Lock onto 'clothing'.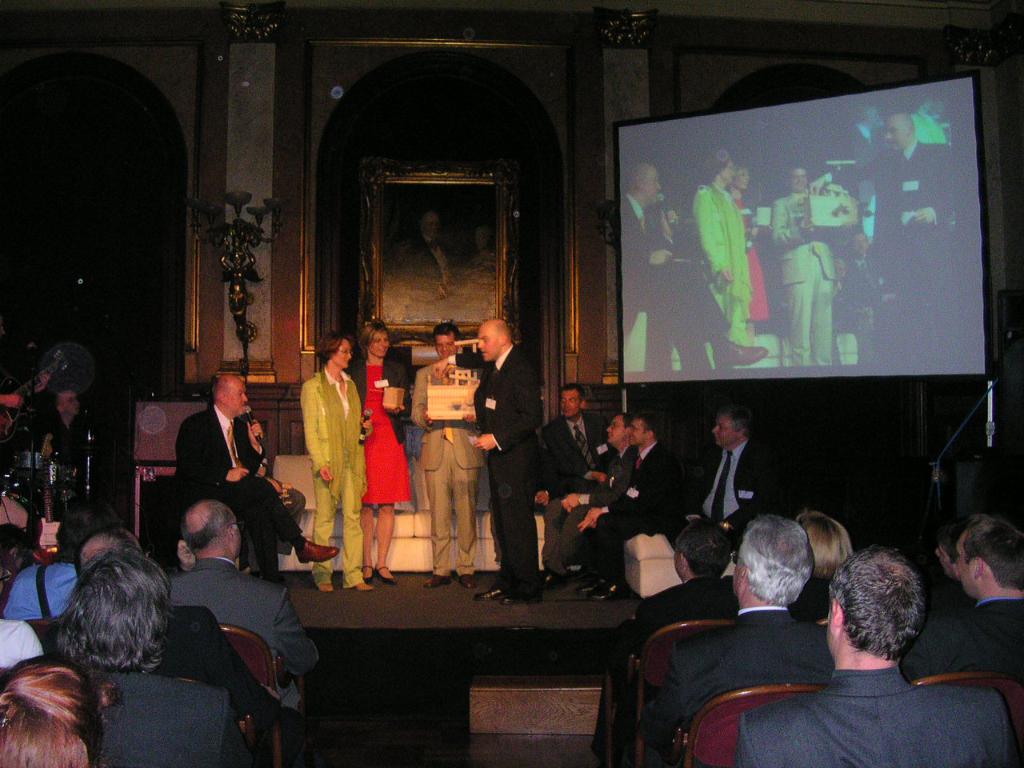
Locked: x1=0, y1=614, x2=59, y2=678.
